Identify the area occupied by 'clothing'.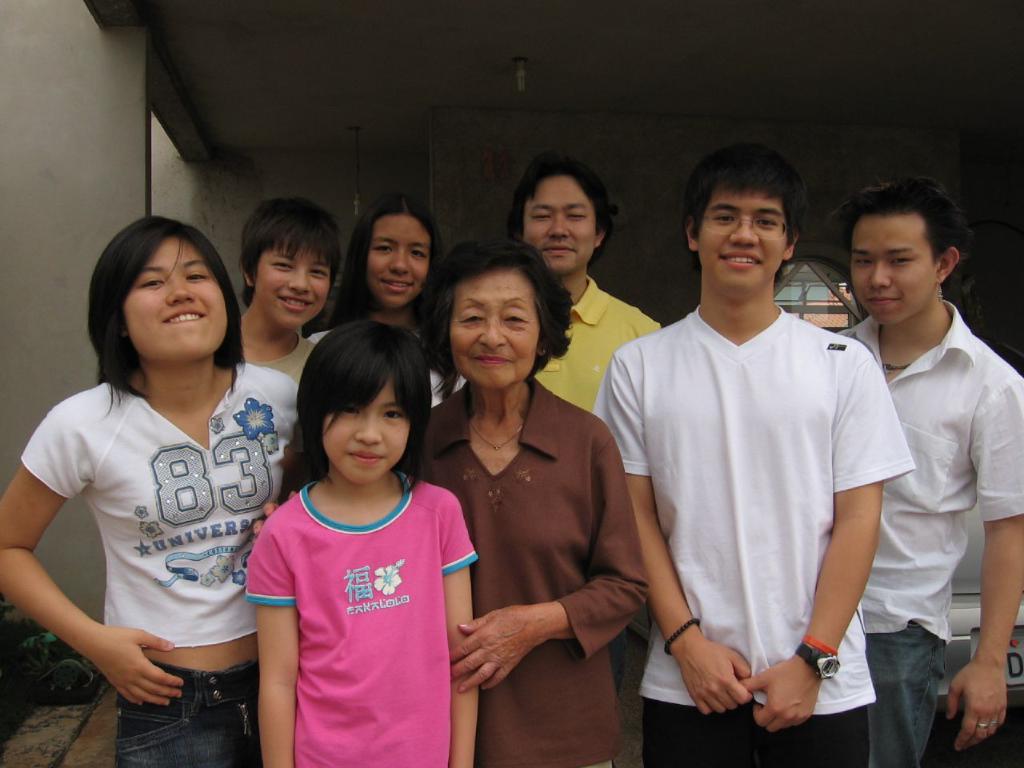
Area: box=[236, 450, 467, 745].
